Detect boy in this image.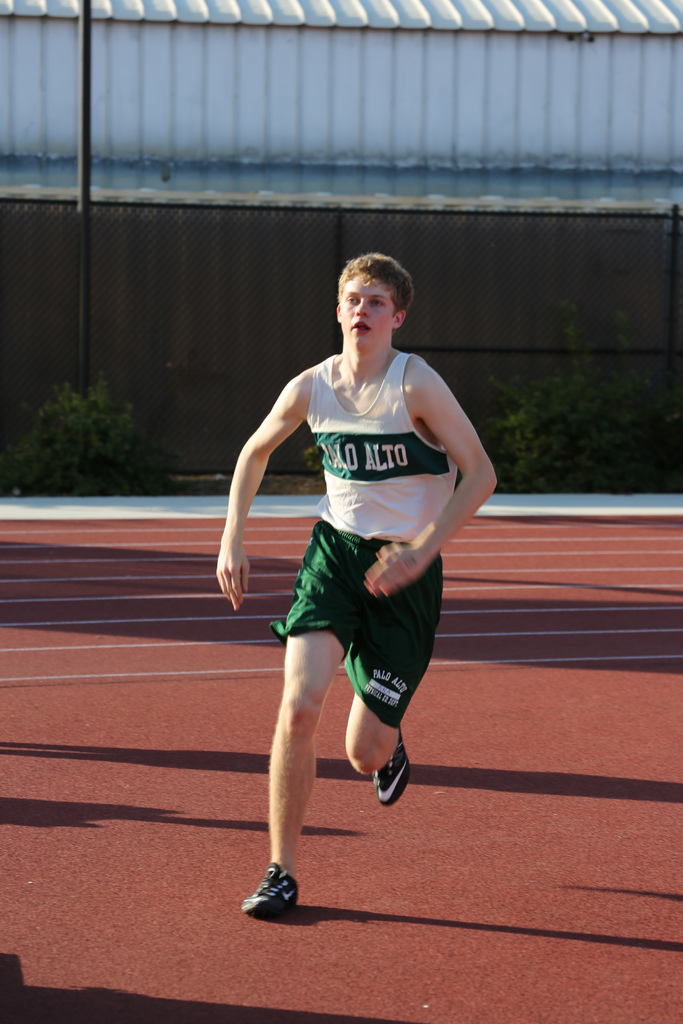
Detection: detection(217, 251, 502, 919).
